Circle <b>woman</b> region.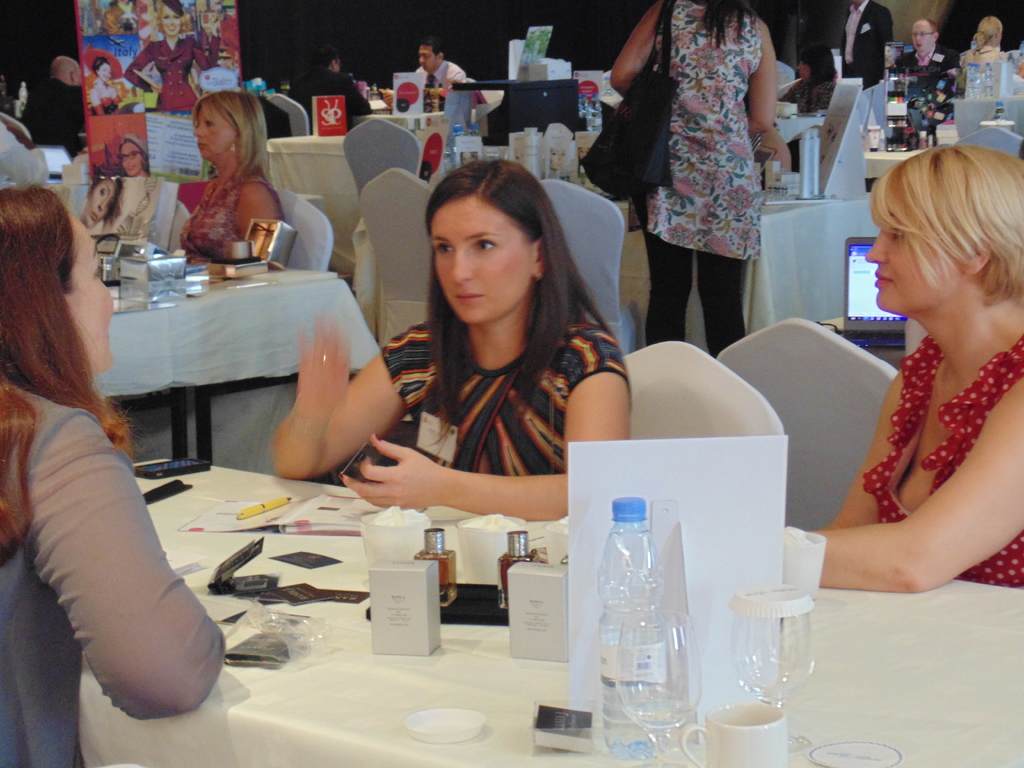
Region: 81/180/118/230.
